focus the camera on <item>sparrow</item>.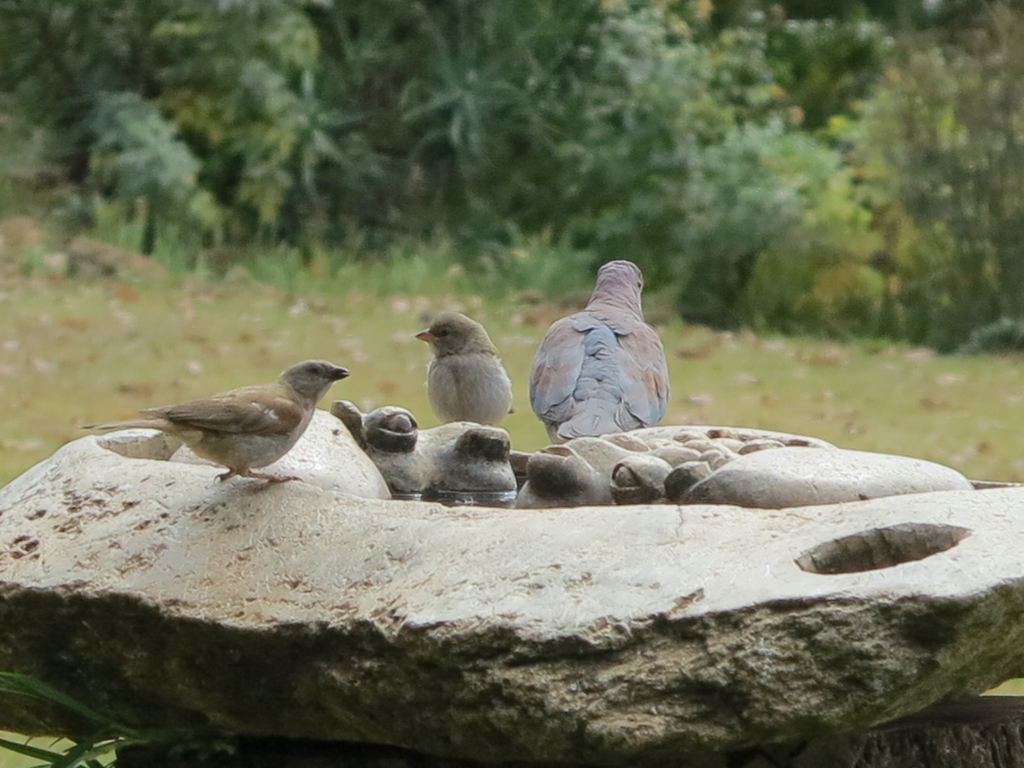
Focus region: 415, 312, 515, 426.
